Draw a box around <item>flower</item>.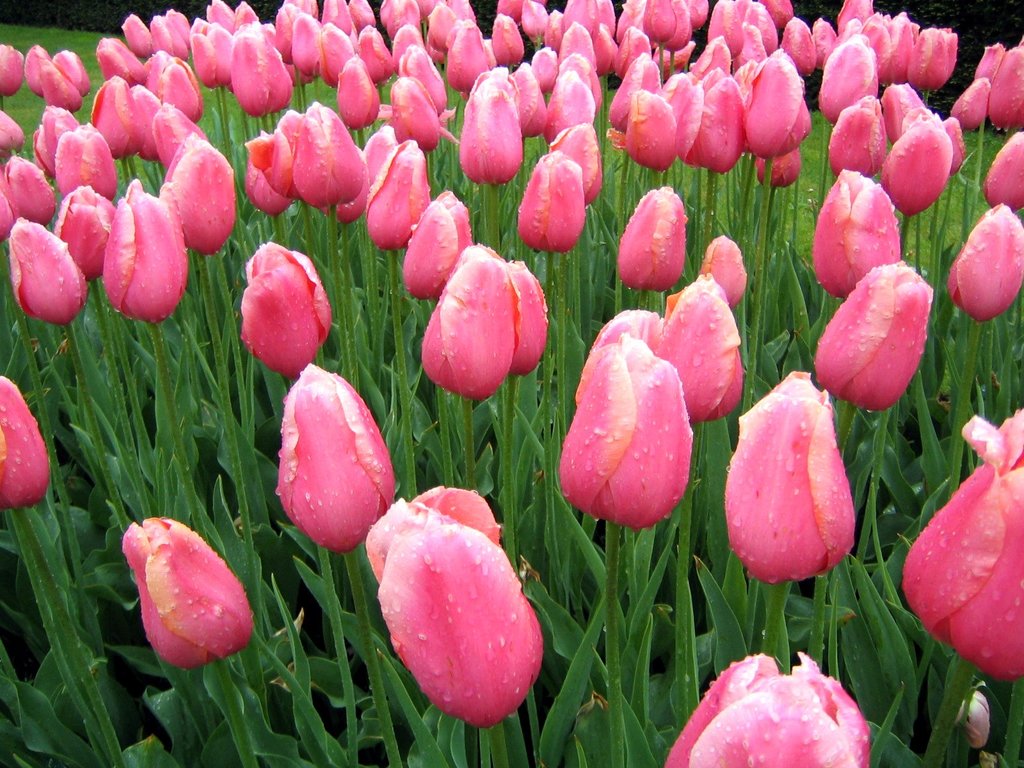
box=[900, 410, 1023, 686].
